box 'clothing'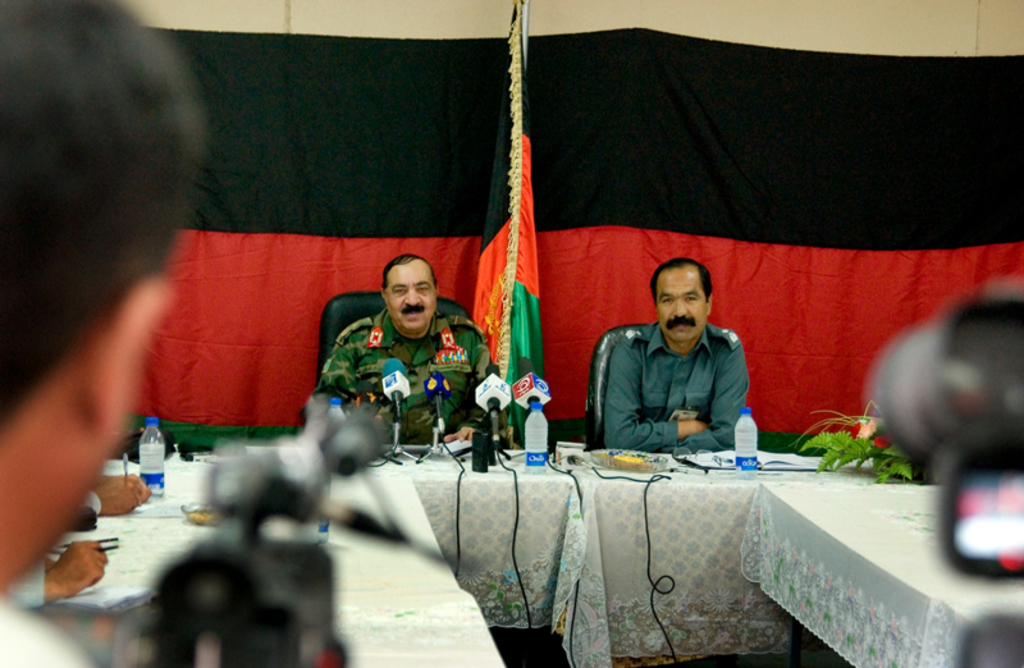
locate(6, 561, 49, 610)
